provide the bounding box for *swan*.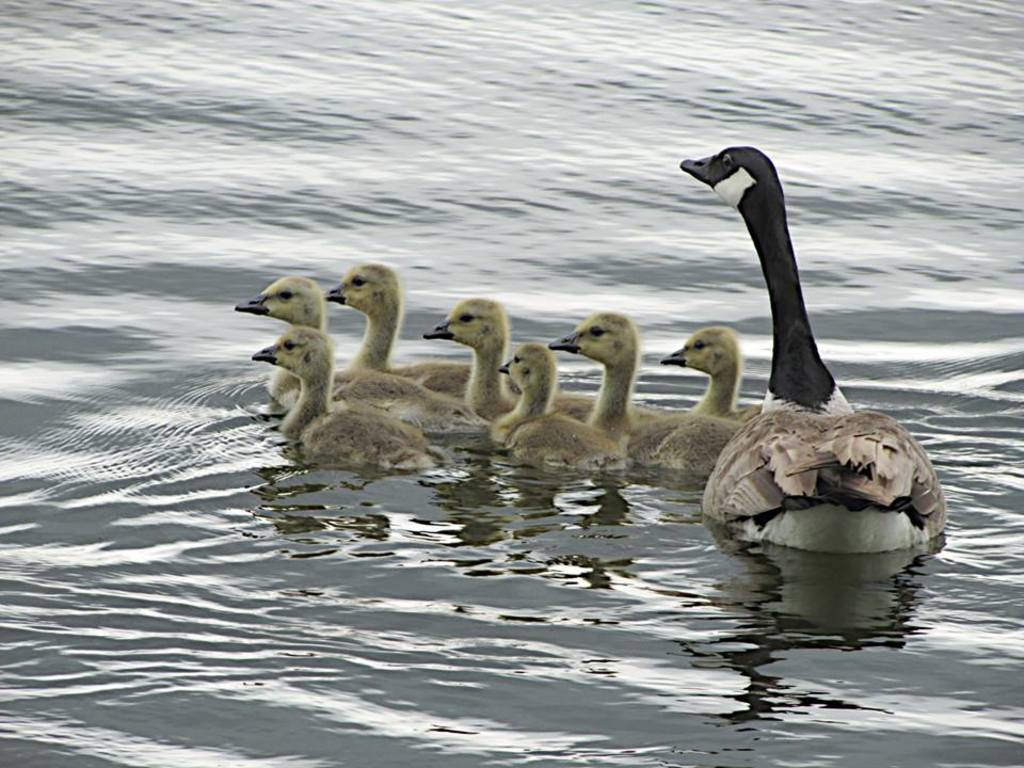
550, 308, 684, 441.
